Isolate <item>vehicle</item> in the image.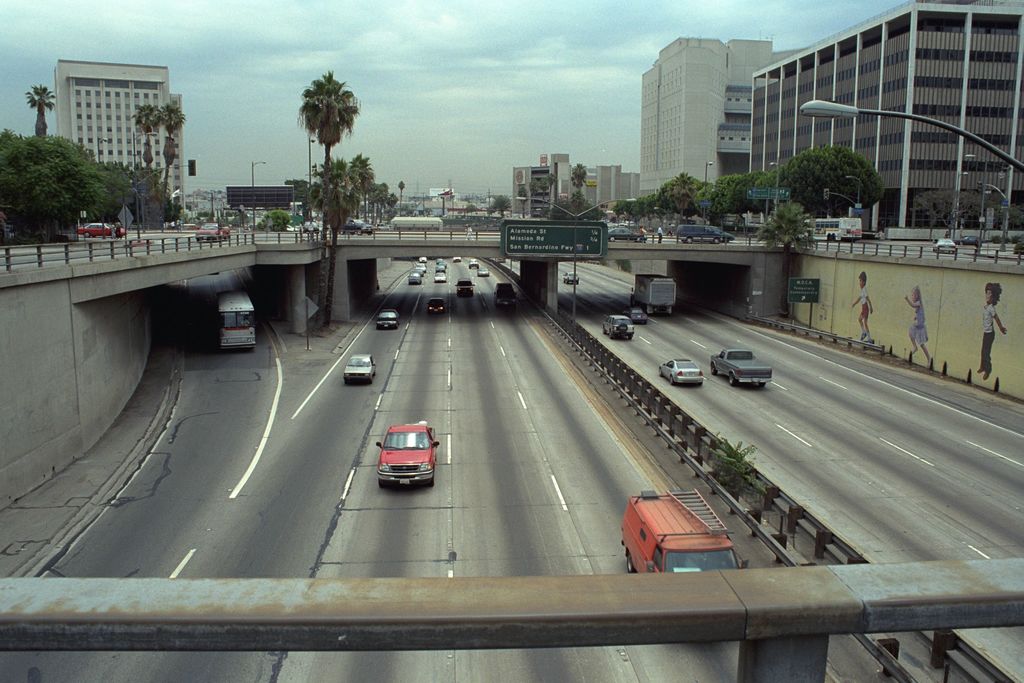
Isolated region: (431,270,445,284).
